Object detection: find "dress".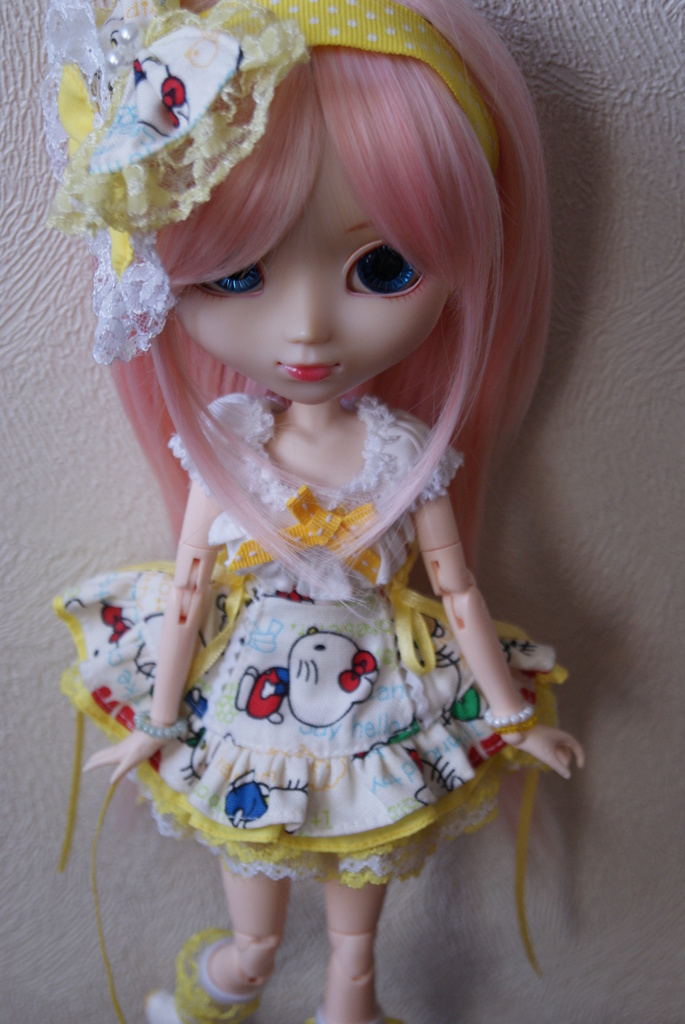
<region>52, 398, 564, 1018</region>.
